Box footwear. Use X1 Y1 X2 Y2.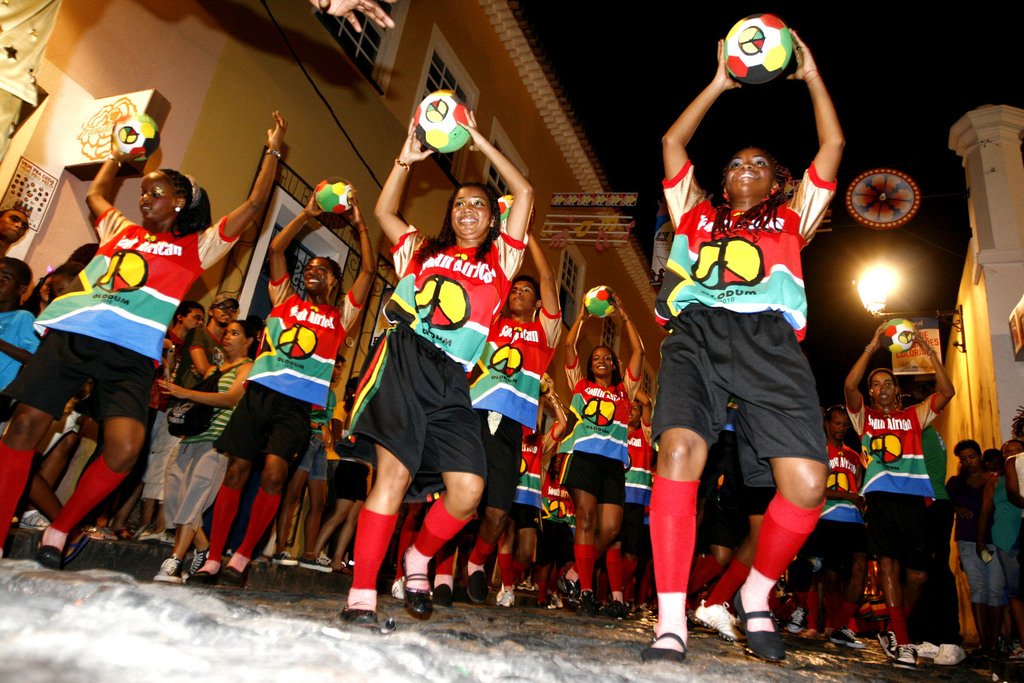
221 564 248 585.
